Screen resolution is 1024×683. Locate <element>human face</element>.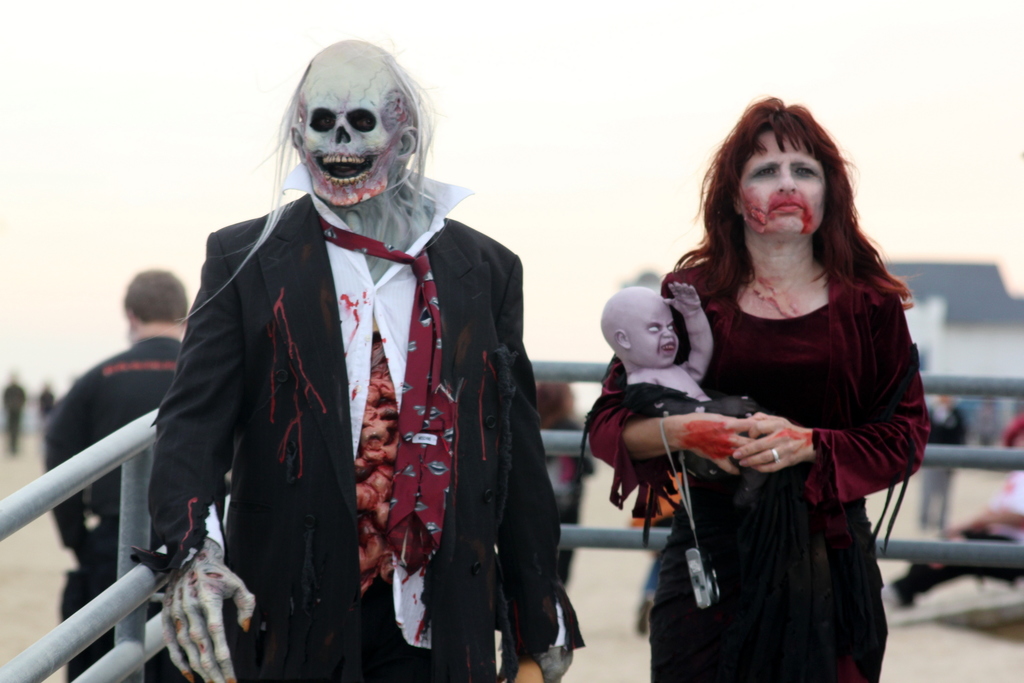
<box>740,127,838,238</box>.
